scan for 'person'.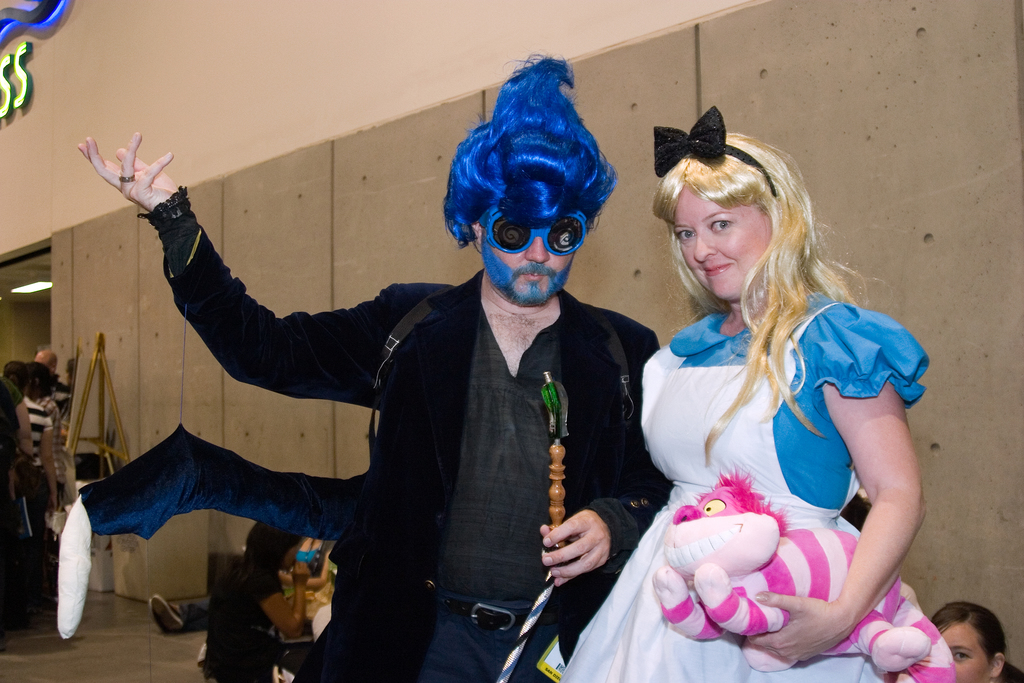
Scan result: rect(547, 98, 945, 681).
